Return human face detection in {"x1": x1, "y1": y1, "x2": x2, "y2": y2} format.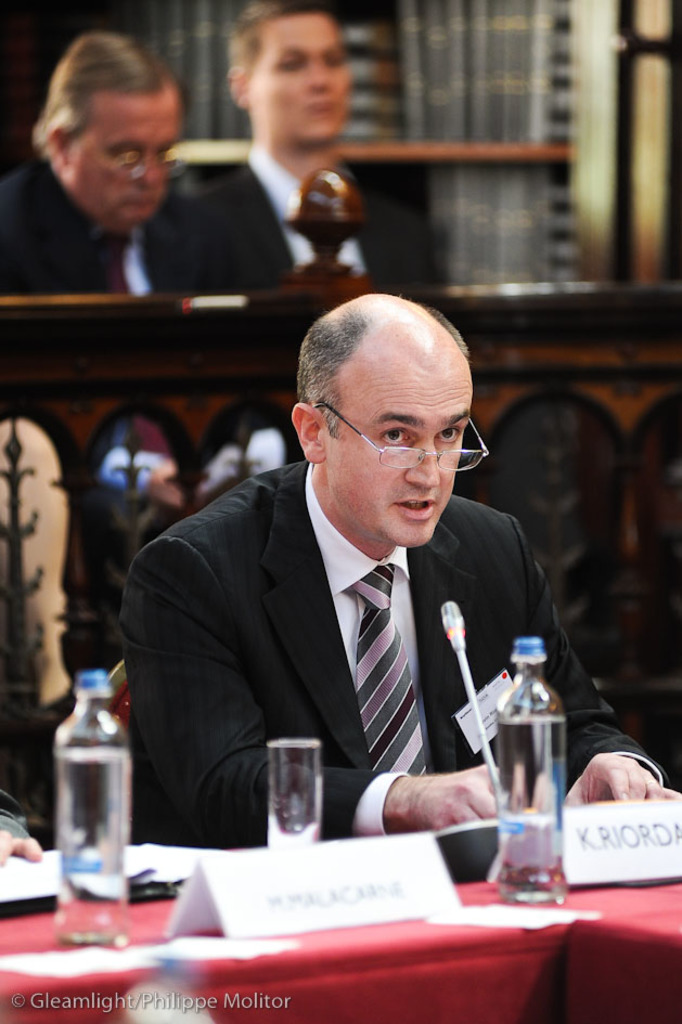
{"x1": 242, "y1": 14, "x2": 353, "y2": 145}.
